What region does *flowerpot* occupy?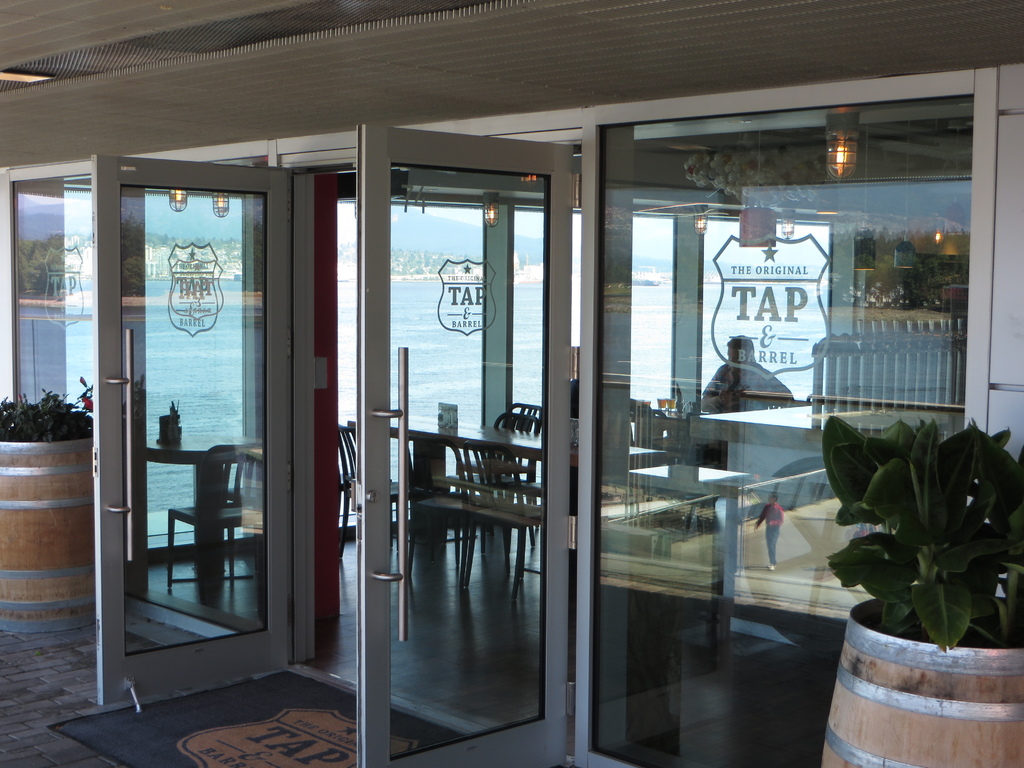
locate(829, 593, 1005, 744).
